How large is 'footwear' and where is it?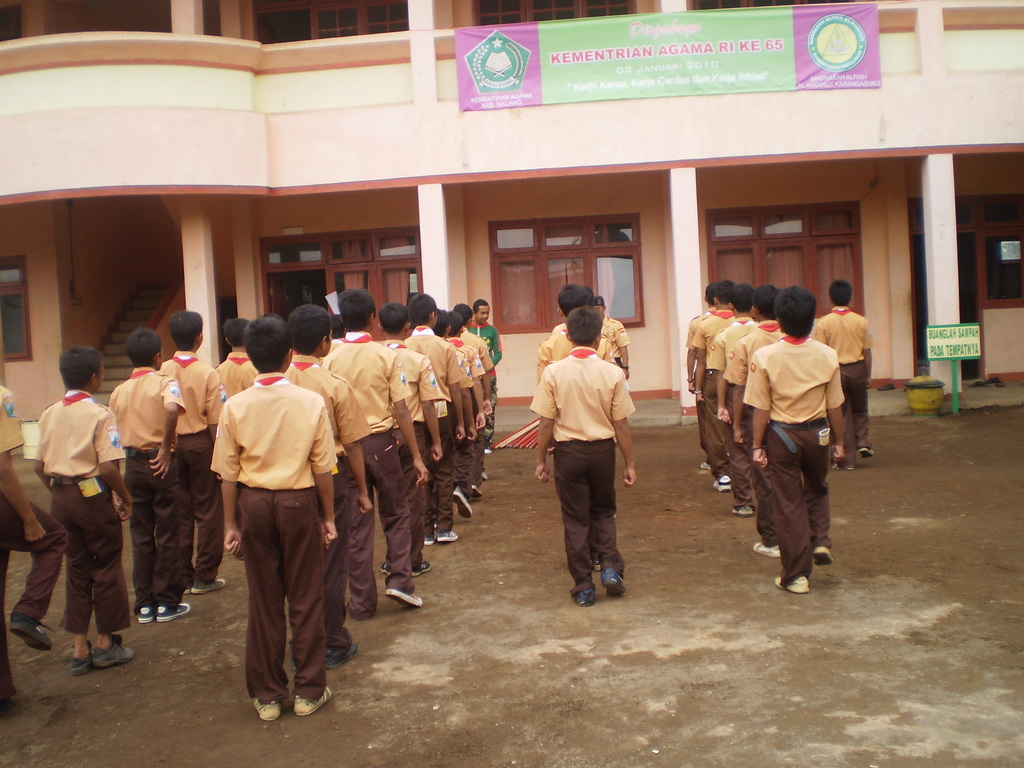
Bounding box: [left=92, top=631, right=140, bottom=671].
